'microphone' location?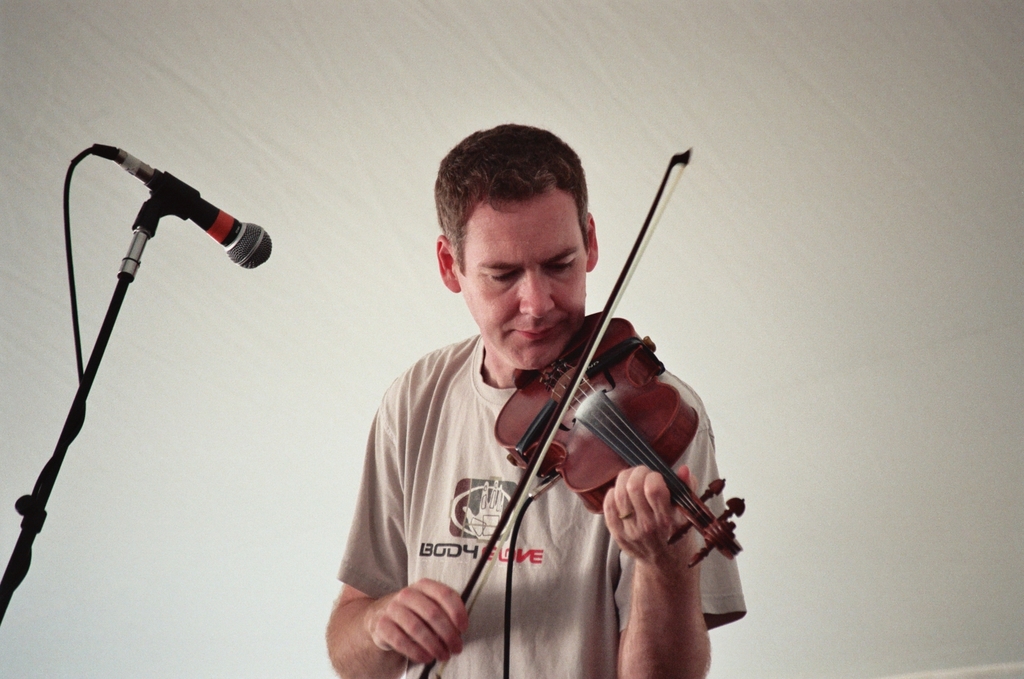
<box>71,149,263,282</box>
